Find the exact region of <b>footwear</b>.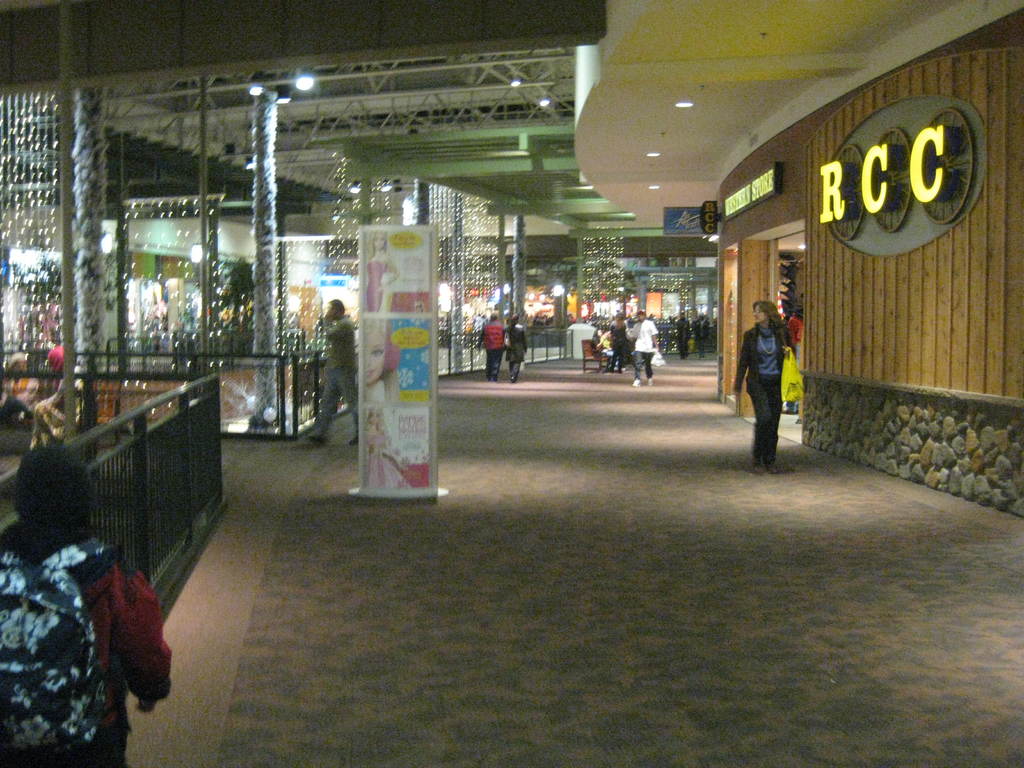
Exact region: {"x1": 745, "y1": 461, "x2": 767, "y2": 482}.
